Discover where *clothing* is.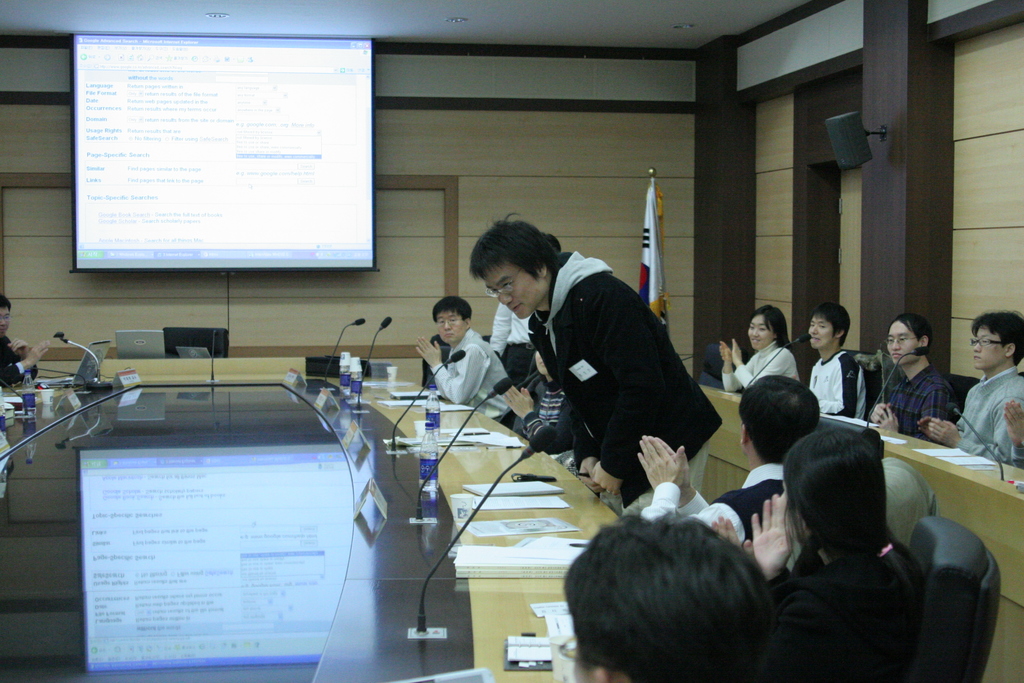
Discovered at 640/454/792/542.
